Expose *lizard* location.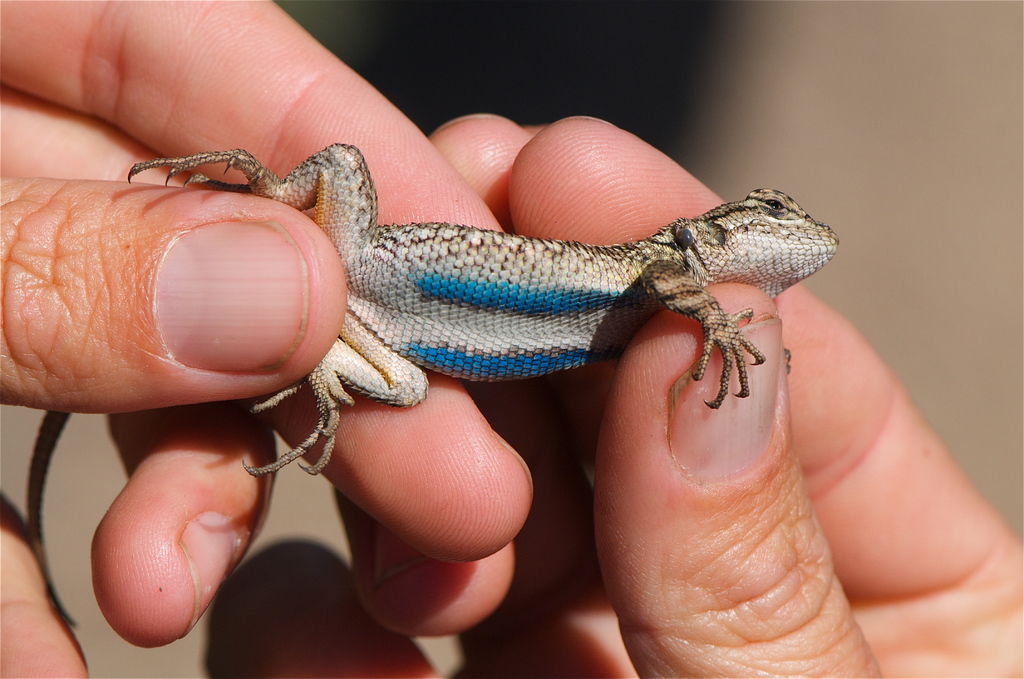
Exposed at x1=125, y1=140, x2=839, y2=479.
